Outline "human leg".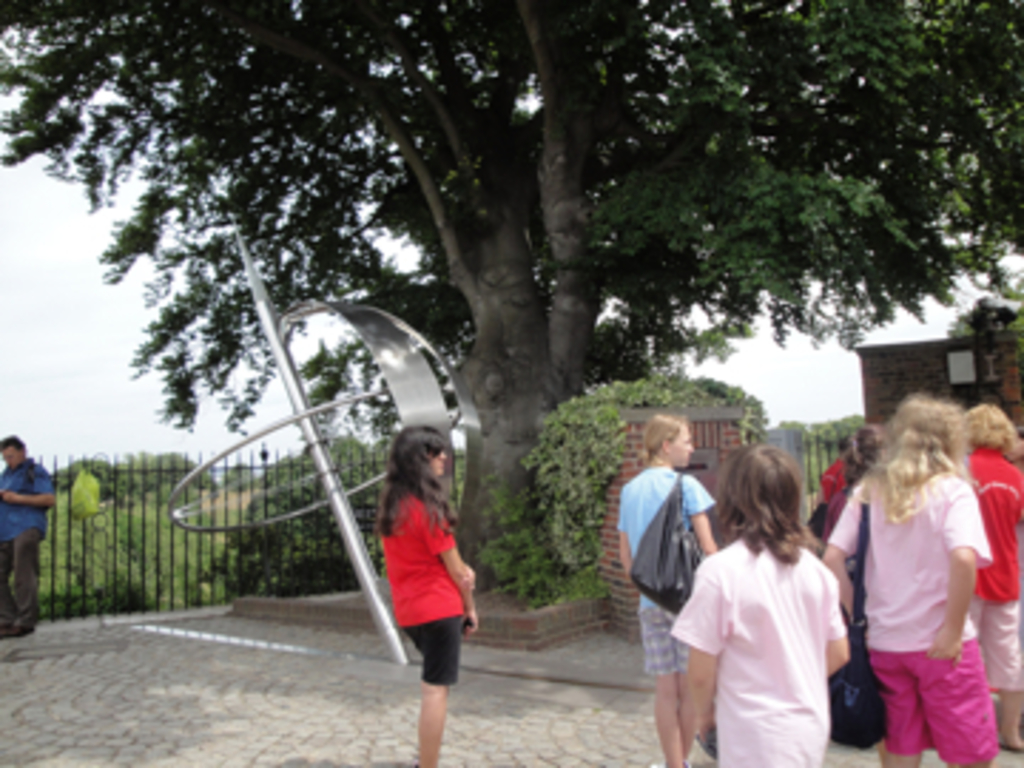
Outline: (3, 543, 40, 631).
